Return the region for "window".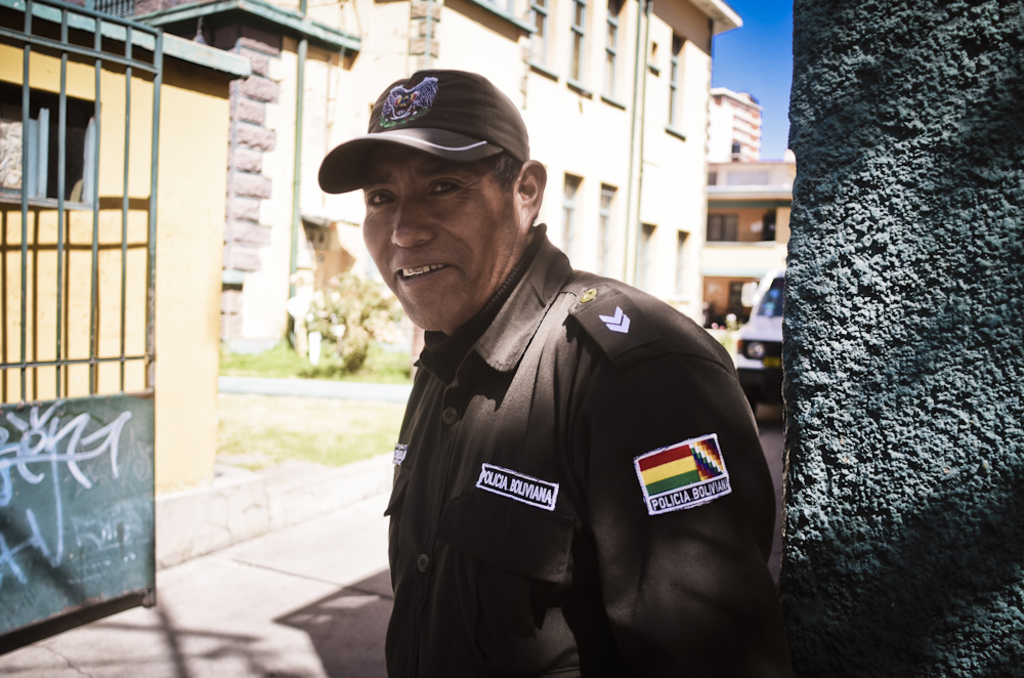
region(0, 83, 97, 205).
